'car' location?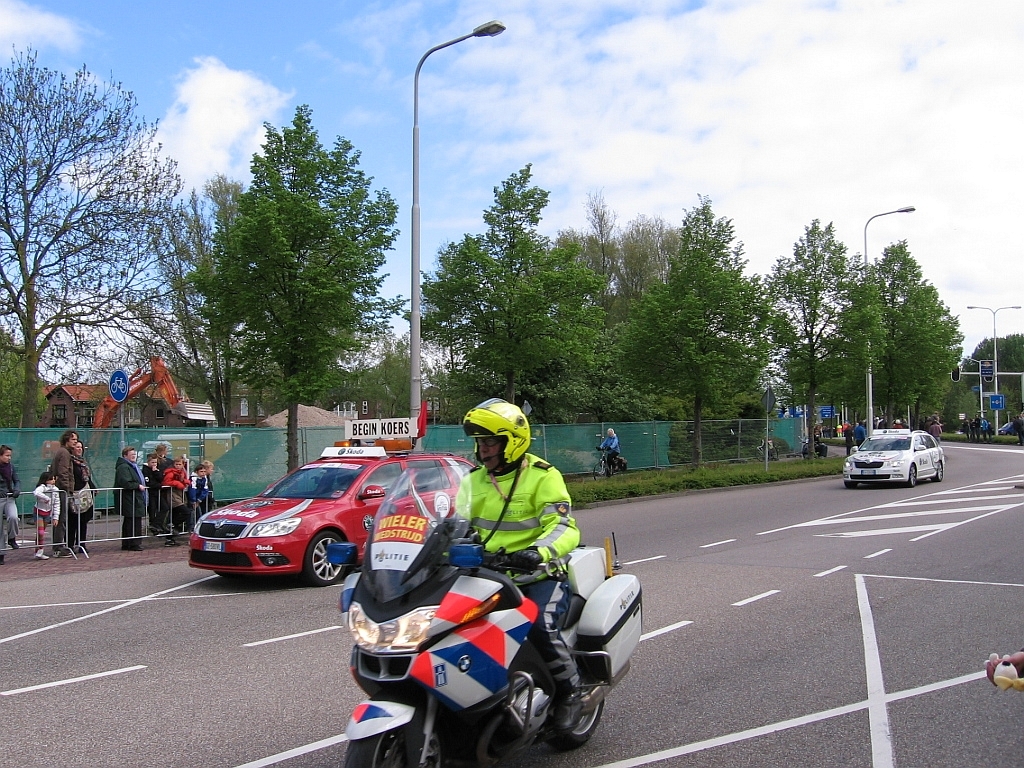
{"left": 173, "top": 453, "right": 427, "bottom": 602}
